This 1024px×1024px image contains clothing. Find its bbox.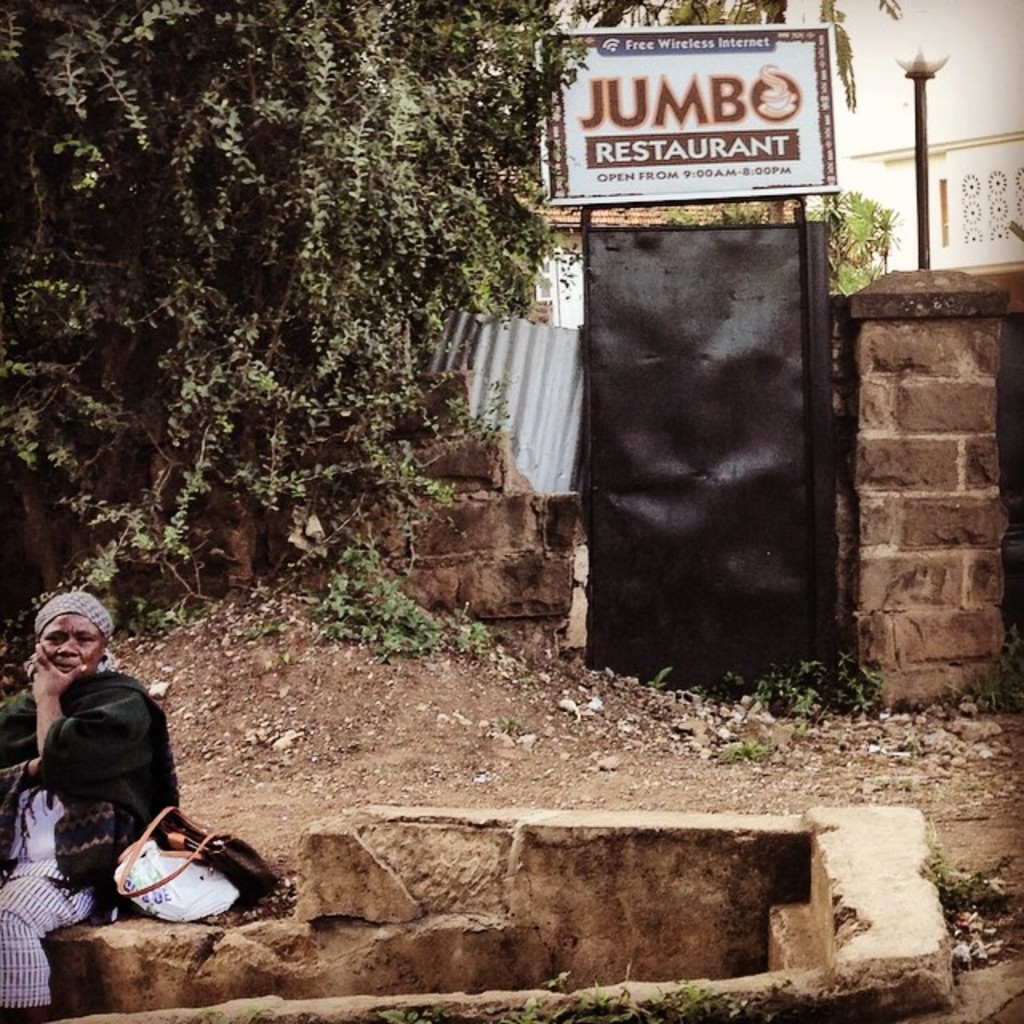
[2,595,202,899].
